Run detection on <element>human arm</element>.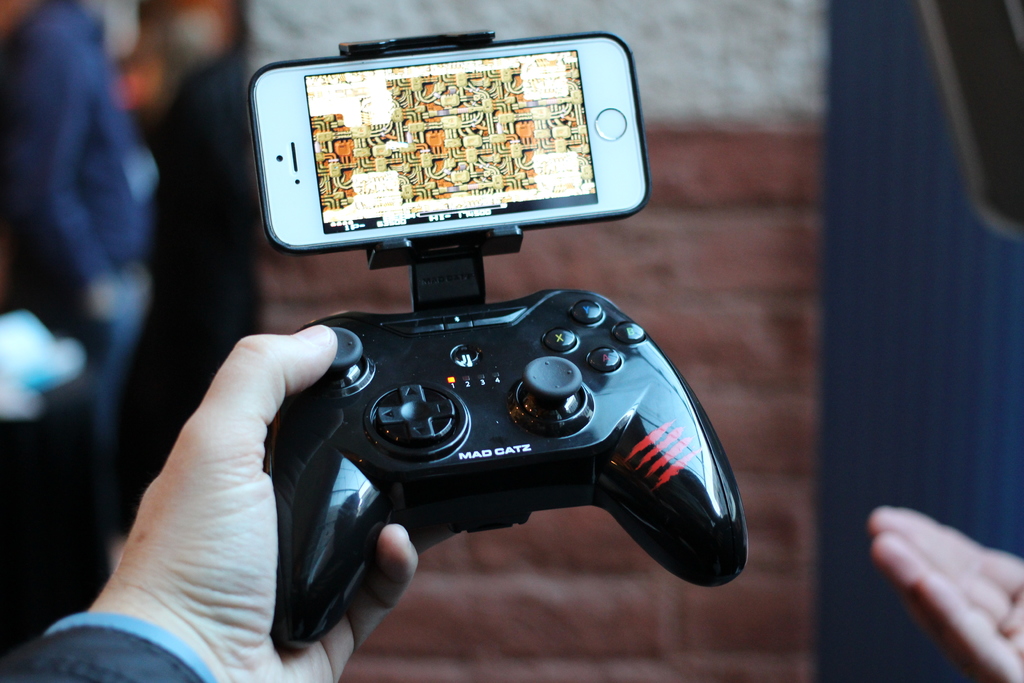
Result: (left=12, top=28, right=144, bottom=327).
